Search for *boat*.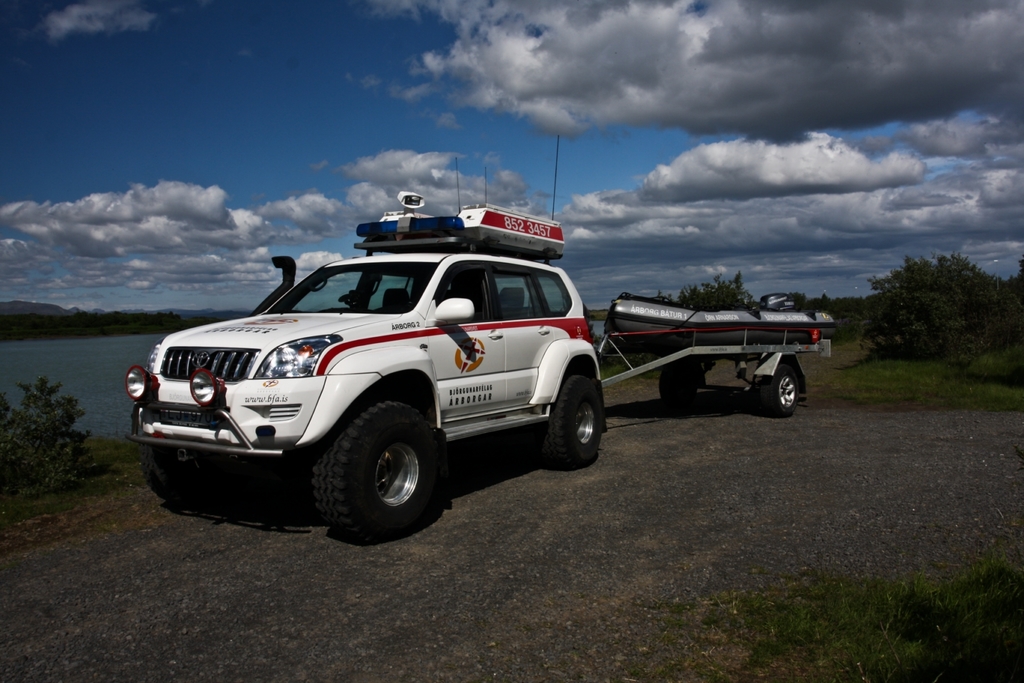
Found at (x1=591, y1=282, x2=839, y2=350).
